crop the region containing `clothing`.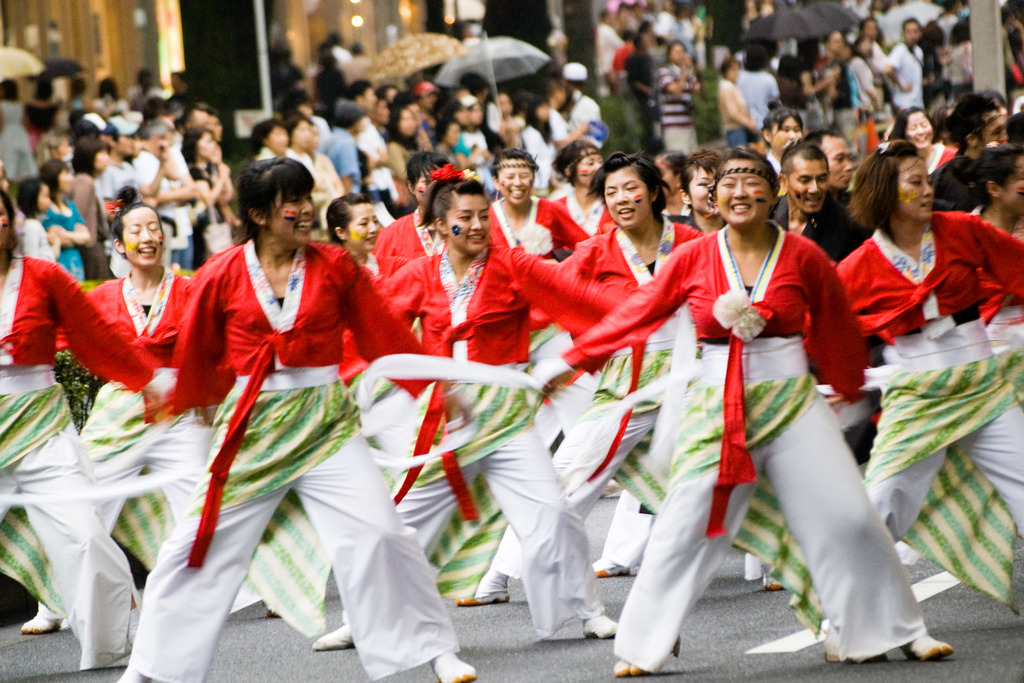
Crop region: {"left": 555, "top": 185, "right": 615, "bottom": 230}.
